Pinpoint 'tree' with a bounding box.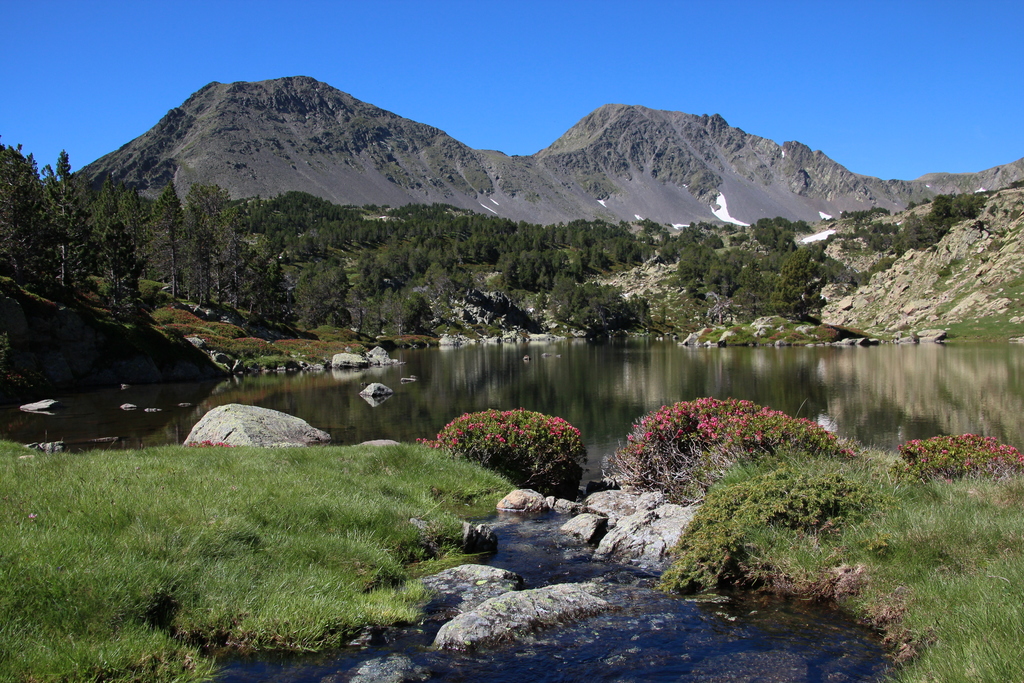
[x1=534, y1=252, x2=590, y2=289].
